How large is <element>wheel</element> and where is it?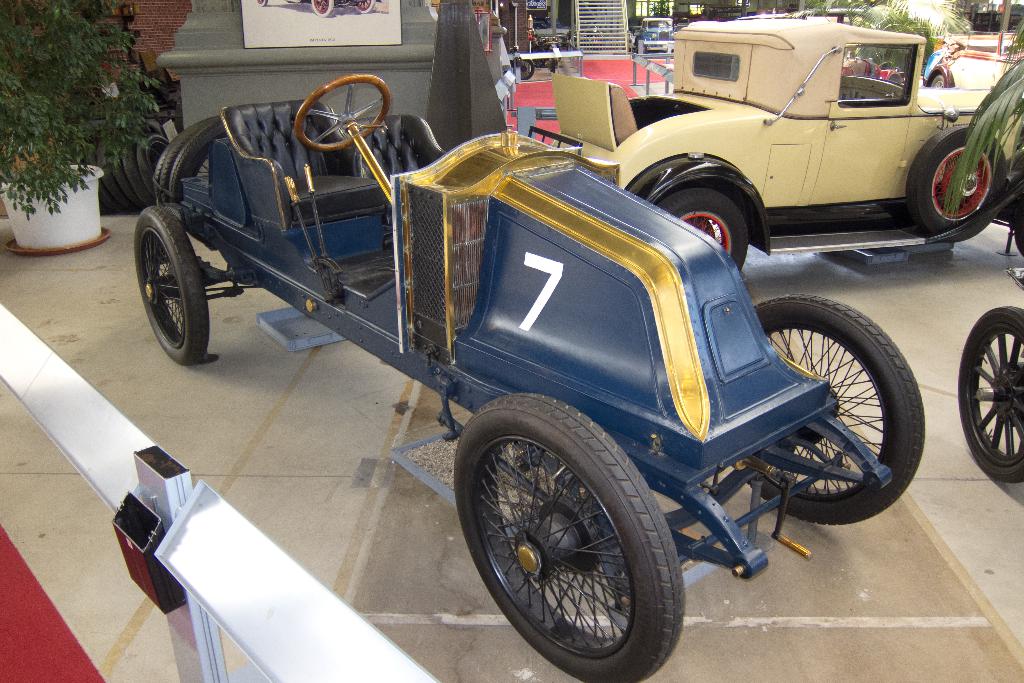
Bounding box: <region>115, 158, 145, 208</region>.
